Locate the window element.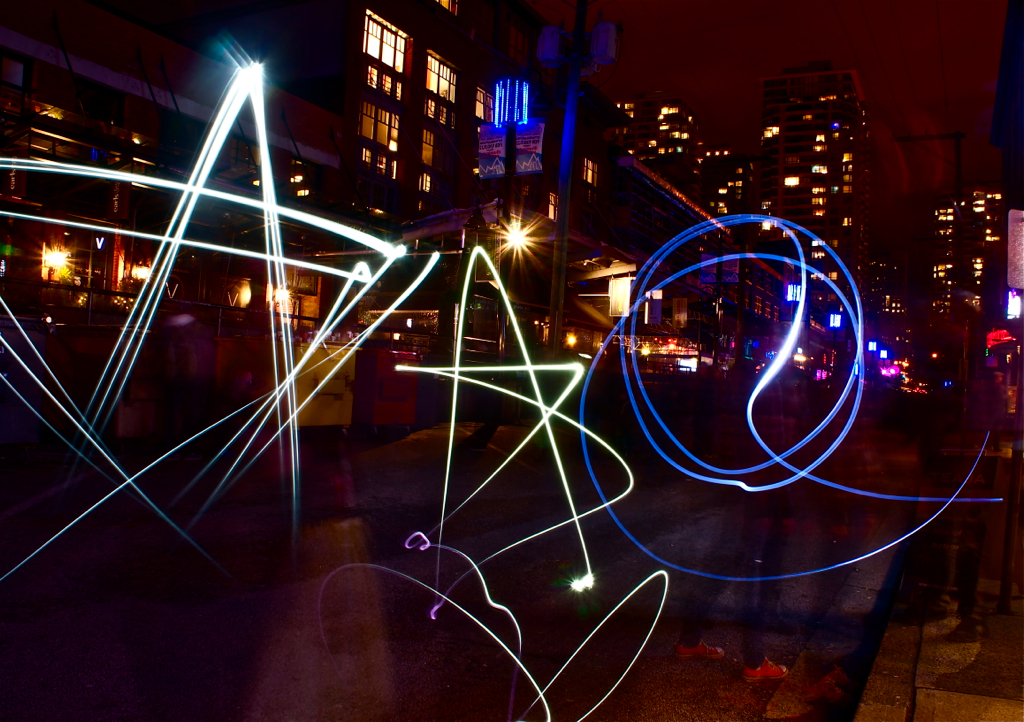
Element bbox: 472,76,499,128.
